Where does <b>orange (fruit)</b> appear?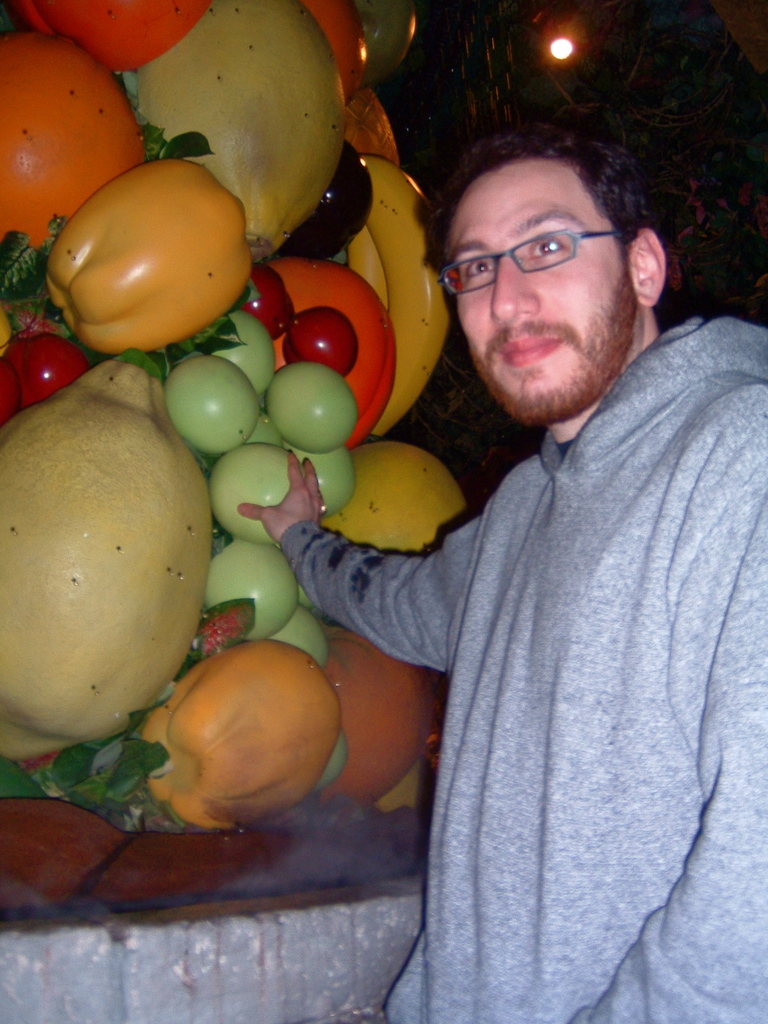
Appears at pyautogui.locateOnScreen(0, 28, 150, 255).
